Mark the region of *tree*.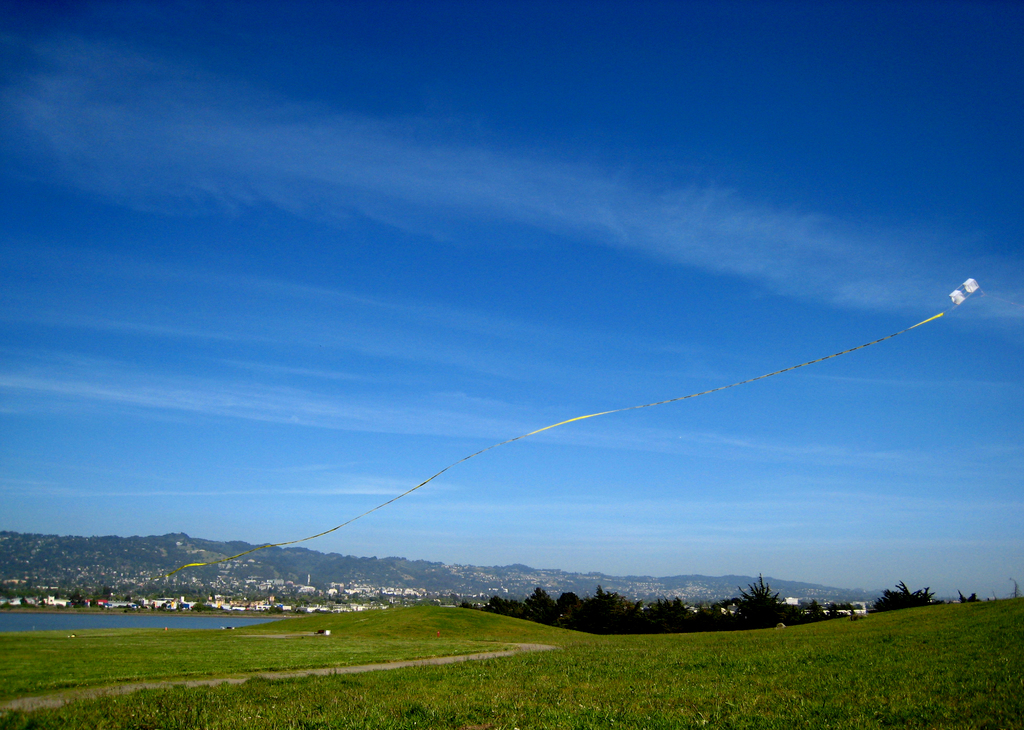
Region: [x1=558, y1=591, x2=587, y2=622].
